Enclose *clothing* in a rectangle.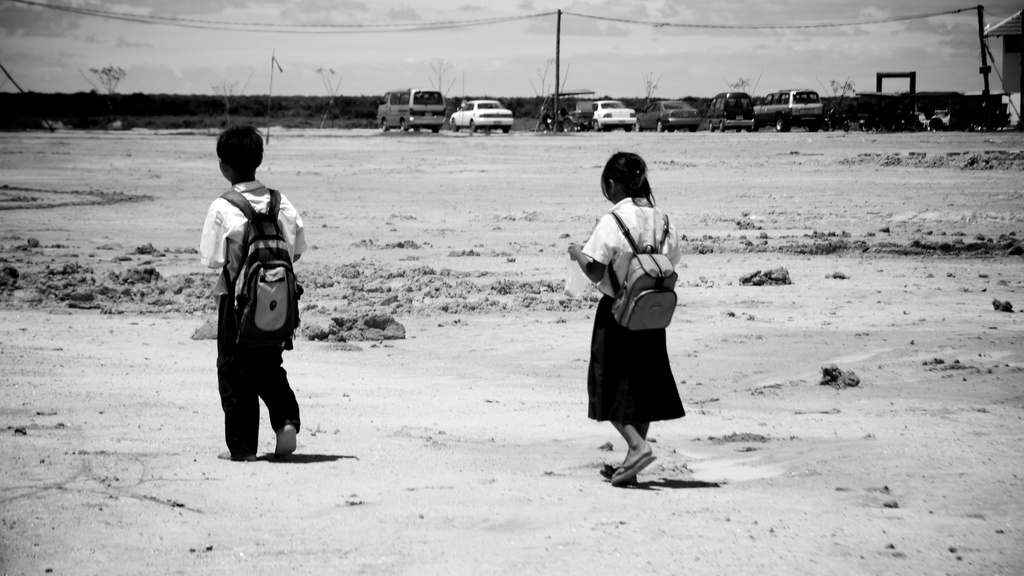
Rect(195, 172, 324, 457).
